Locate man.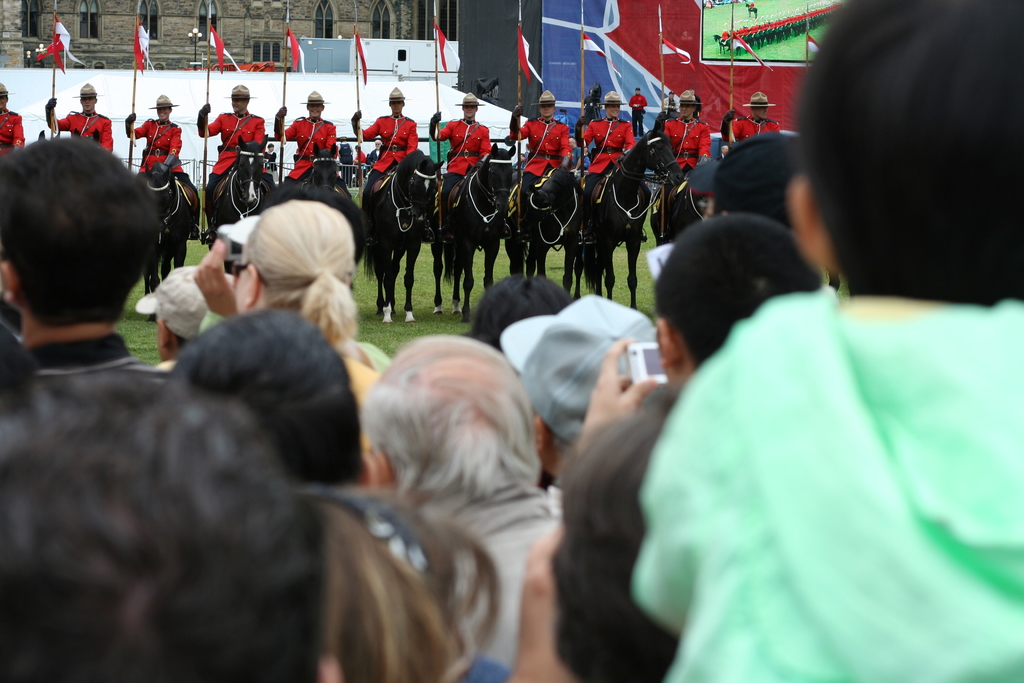
Bounding box: 0 132 172 386.
